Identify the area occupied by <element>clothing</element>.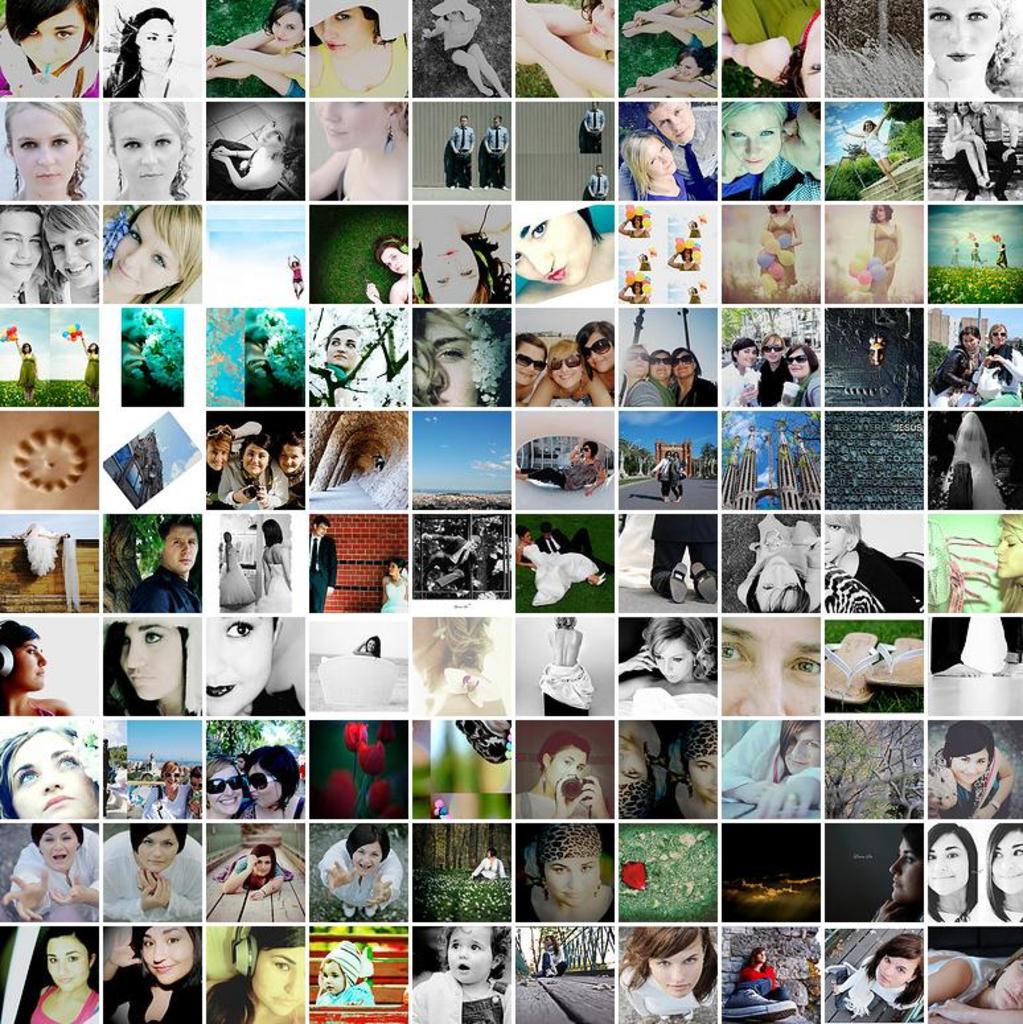
Area: 748 501 821 580.
